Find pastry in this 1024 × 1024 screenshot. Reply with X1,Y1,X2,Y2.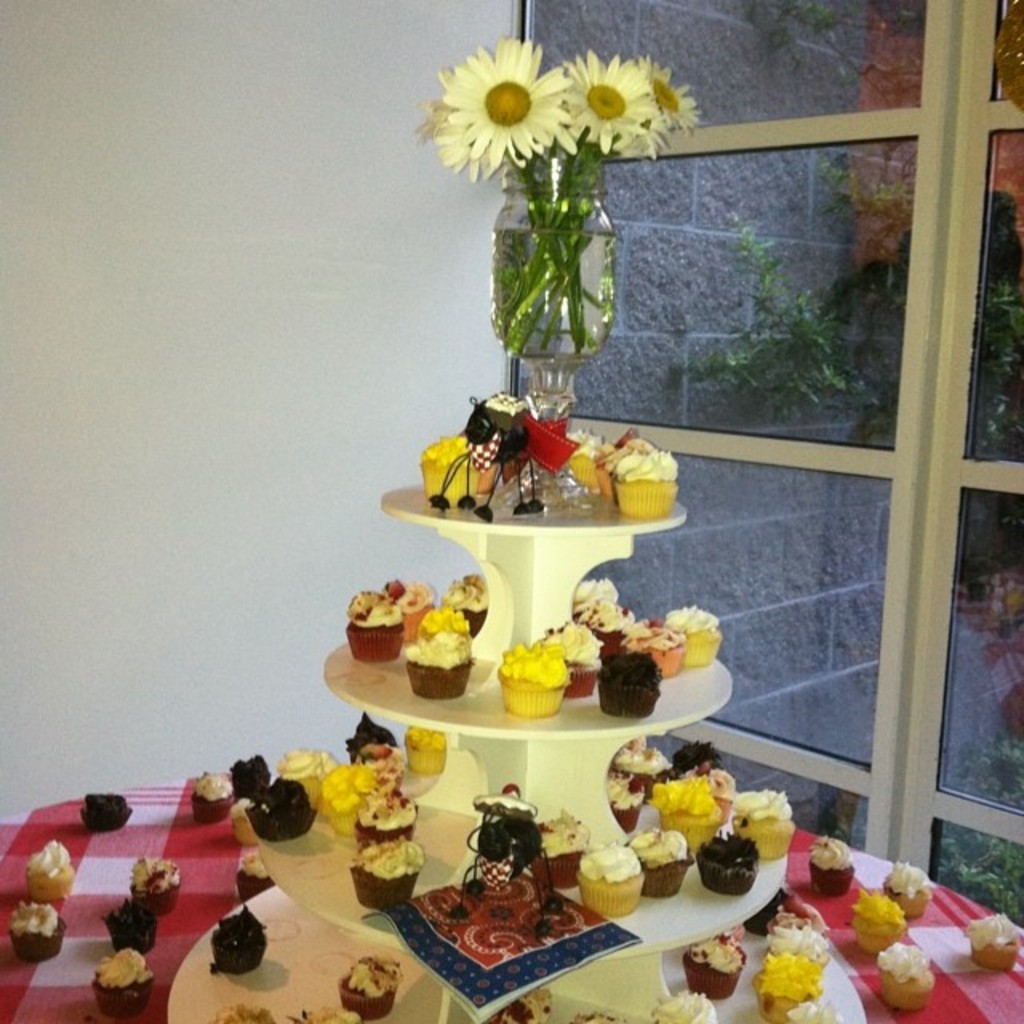
427,440,477,510.
